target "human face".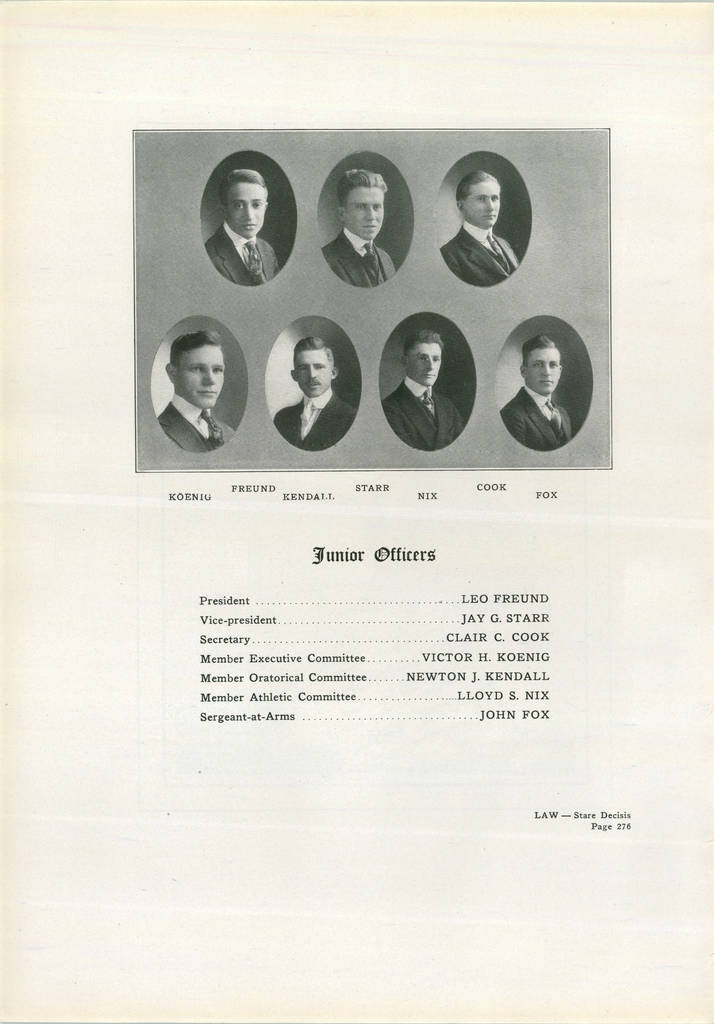
Target region: {"left": 225, "top": 181, "right": 261, "bottom": 234}.
